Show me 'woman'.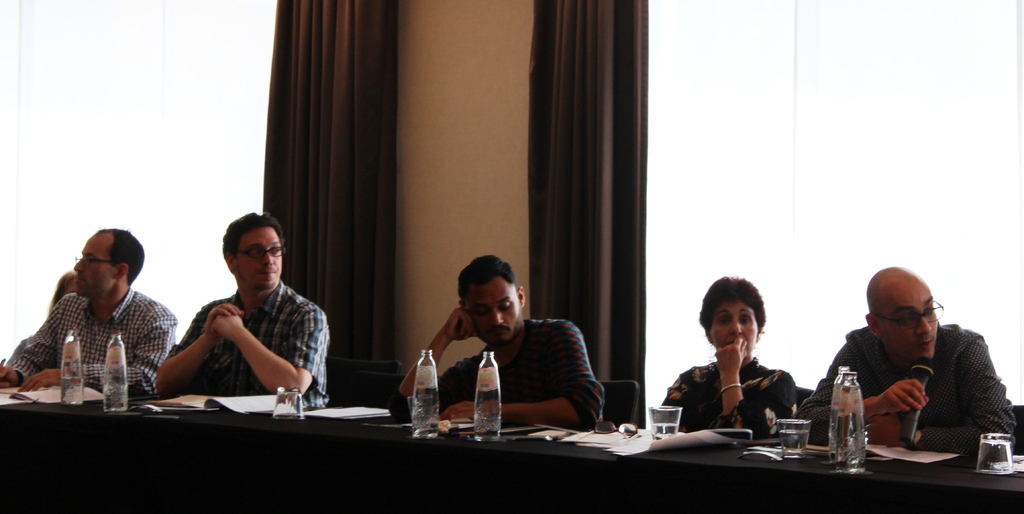
'woman' is here: (left=673, top=281, right=808, bottom=446).
